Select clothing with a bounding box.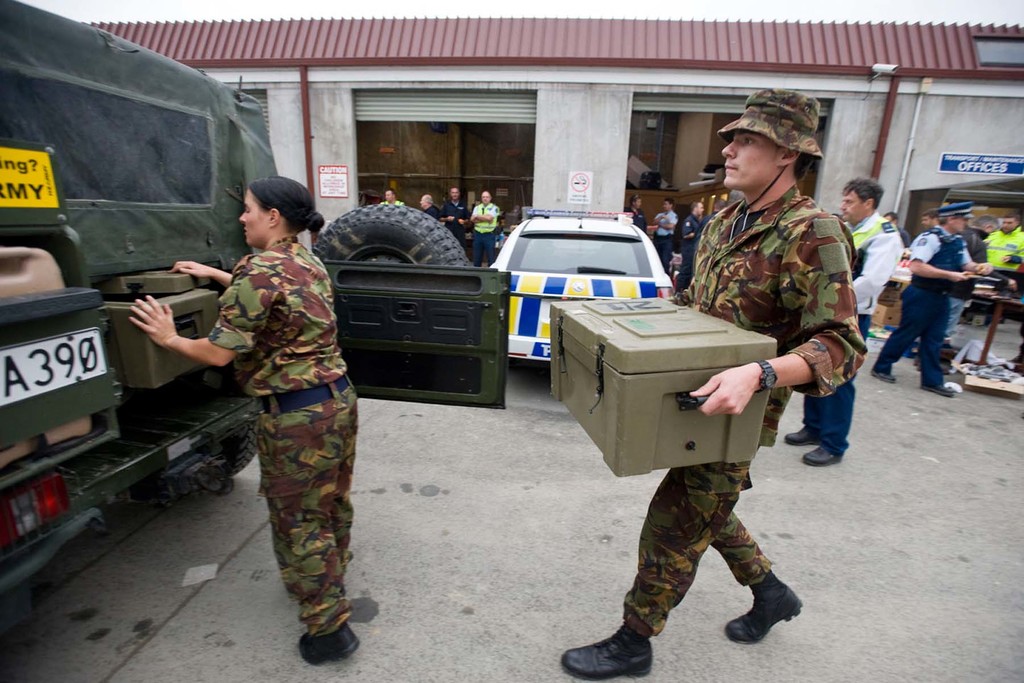
(969,222,1023,319).
